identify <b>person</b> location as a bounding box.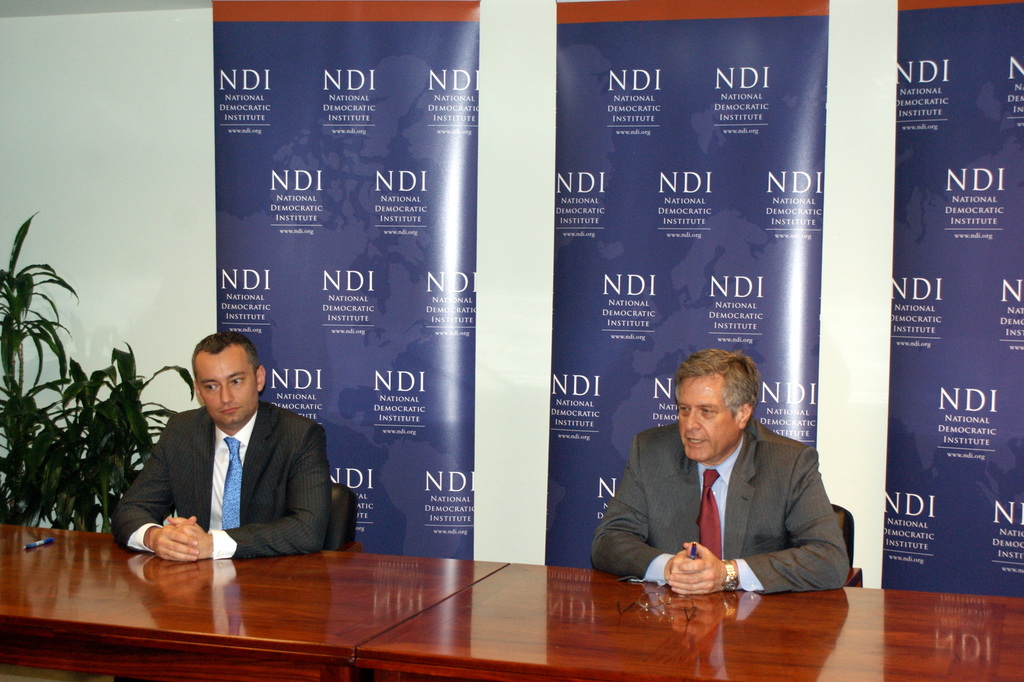
99/332/334/564.
